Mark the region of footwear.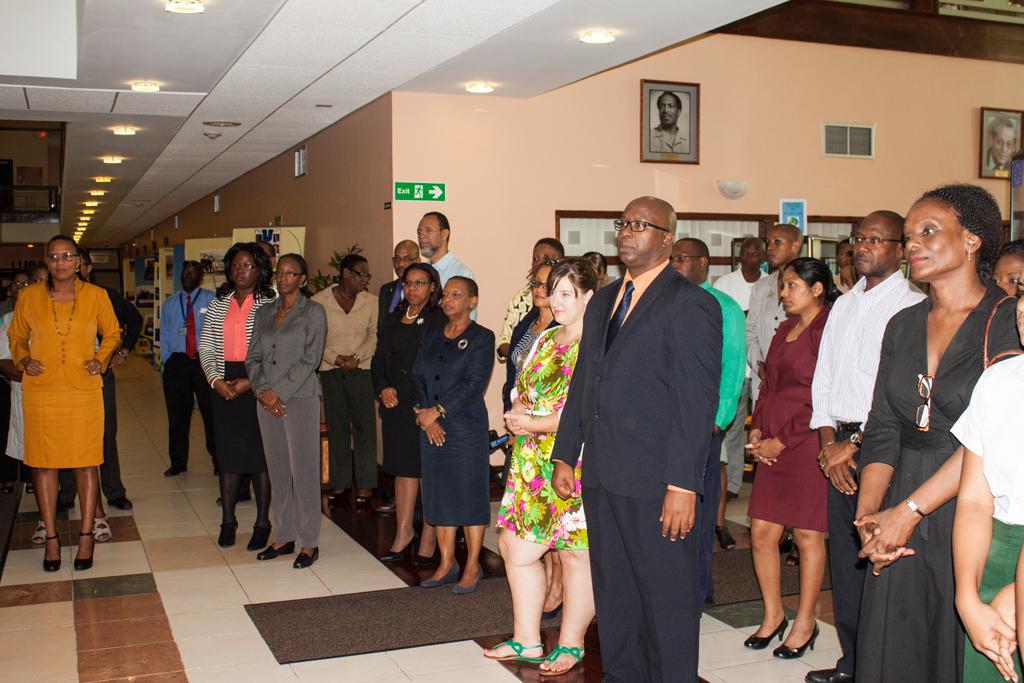
Region: Rect(534, 643, 589, 677).
